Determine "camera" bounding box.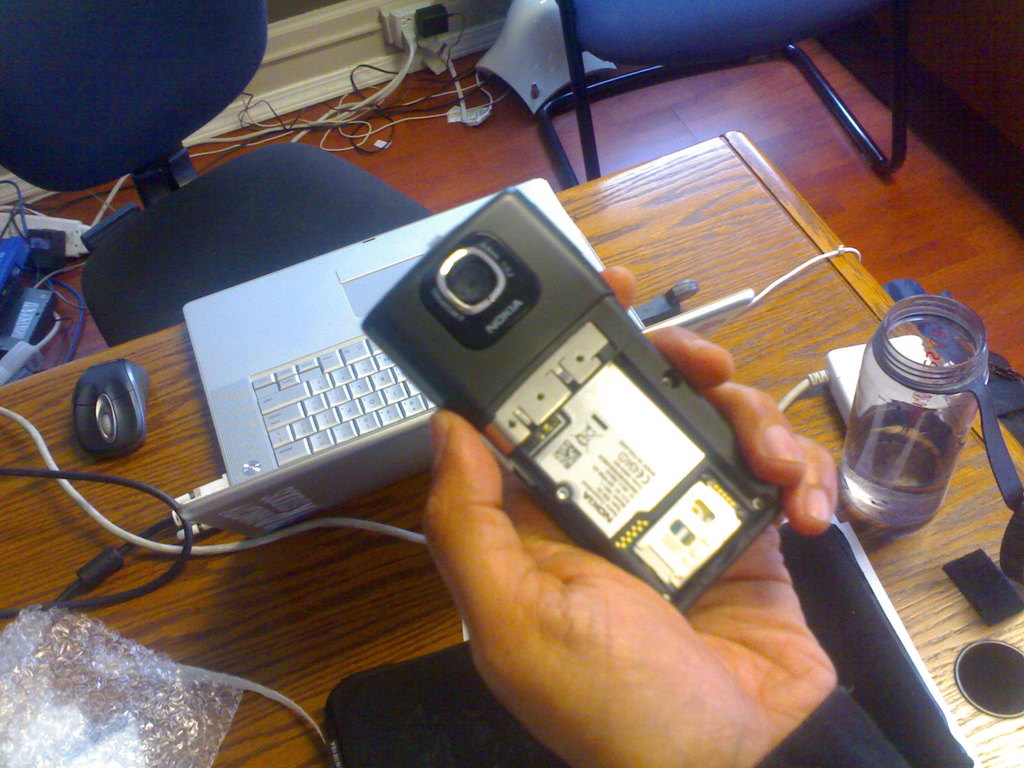
Determined: <bbox>354, 183, 793, 611</bbox>.
